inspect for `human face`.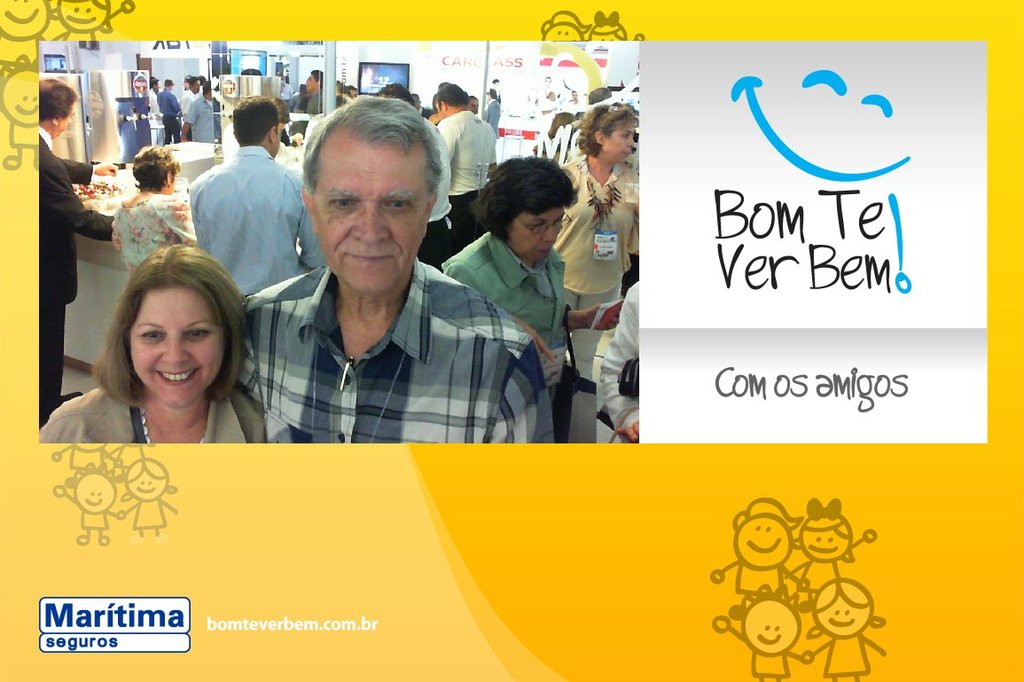
Inspection: box(81, 471, 113, 514).
